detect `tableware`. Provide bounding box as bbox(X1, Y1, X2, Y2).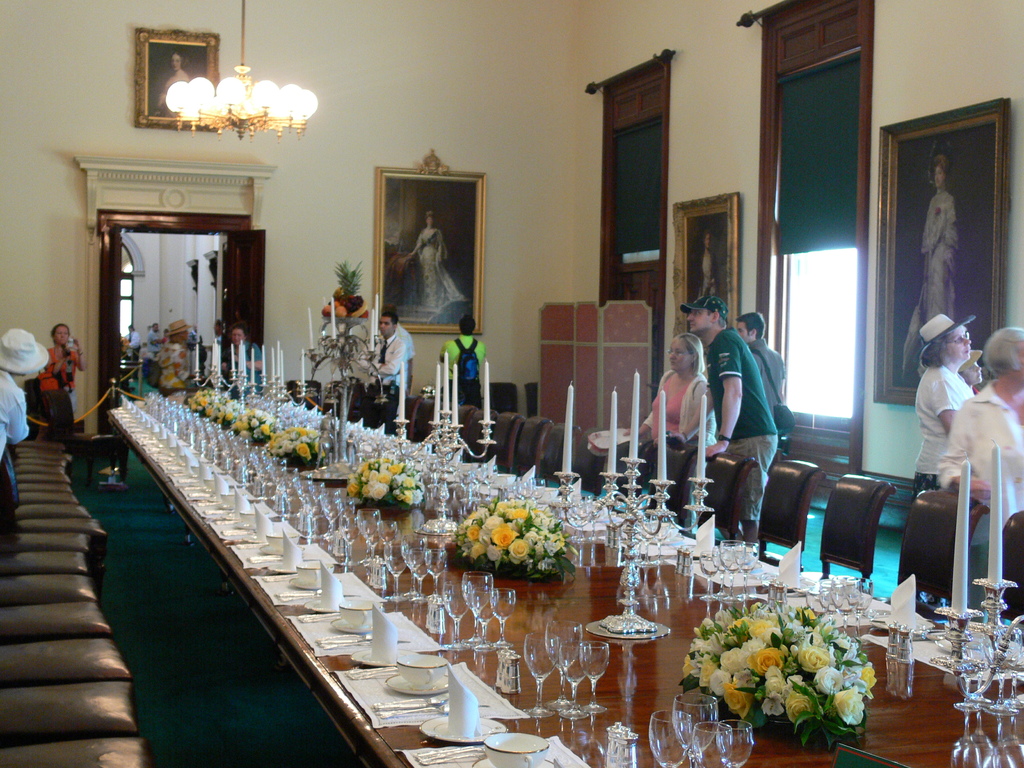
bbox(335, 597, 387, 633).
